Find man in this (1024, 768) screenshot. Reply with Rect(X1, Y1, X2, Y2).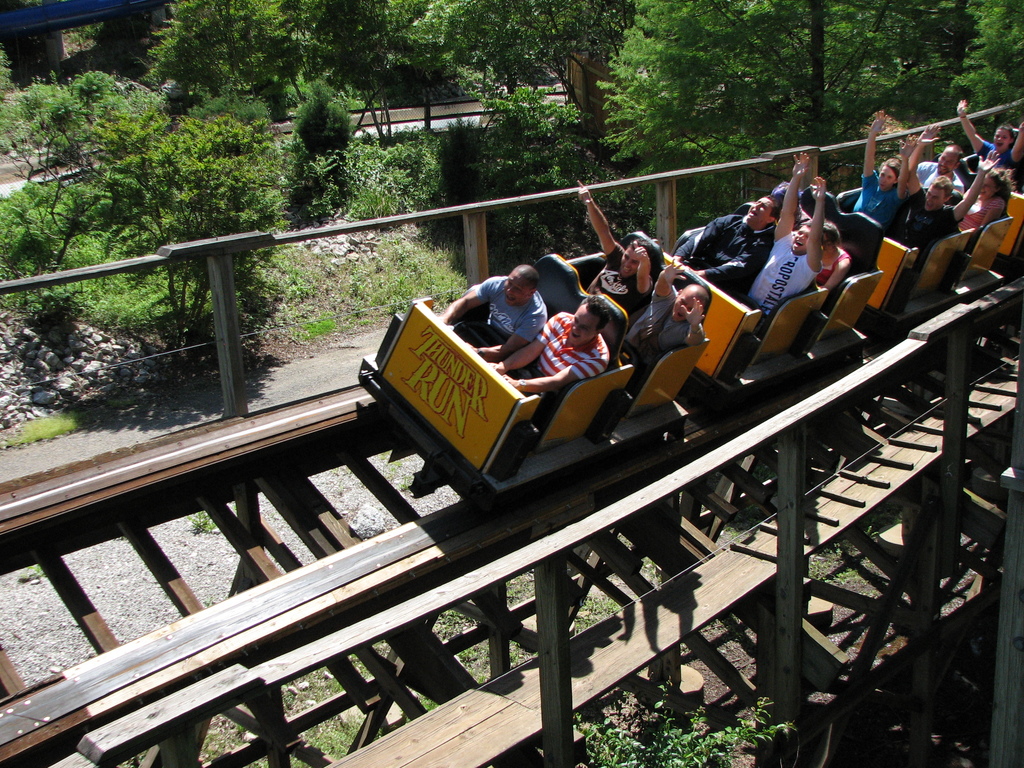
Rect(879, 113, 1004, 307).
